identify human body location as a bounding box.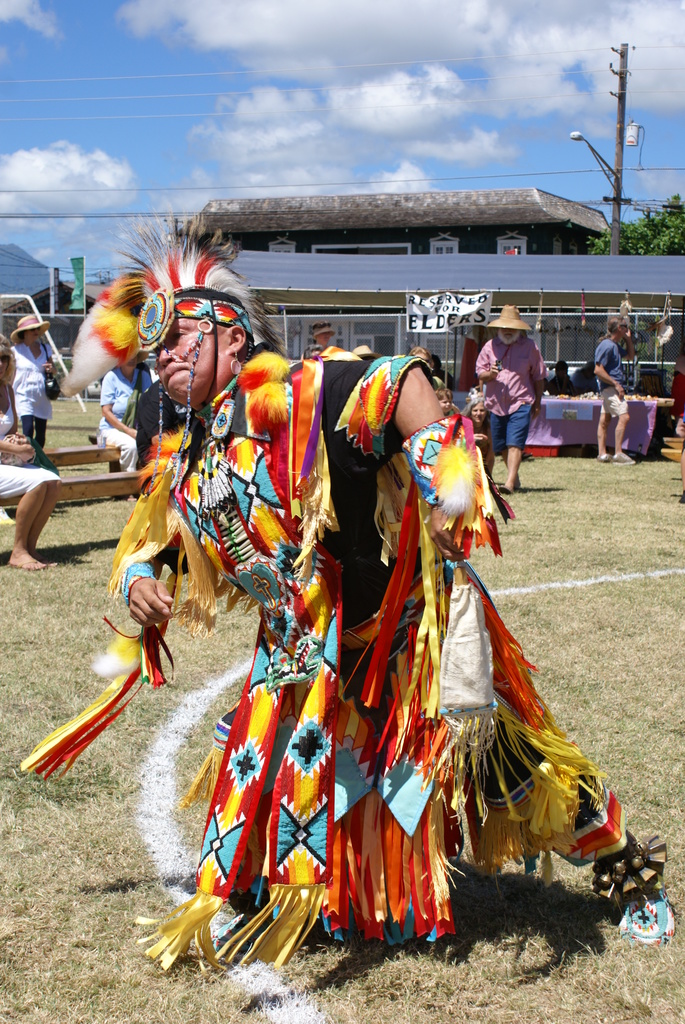
(100, 367, 161, 474).
